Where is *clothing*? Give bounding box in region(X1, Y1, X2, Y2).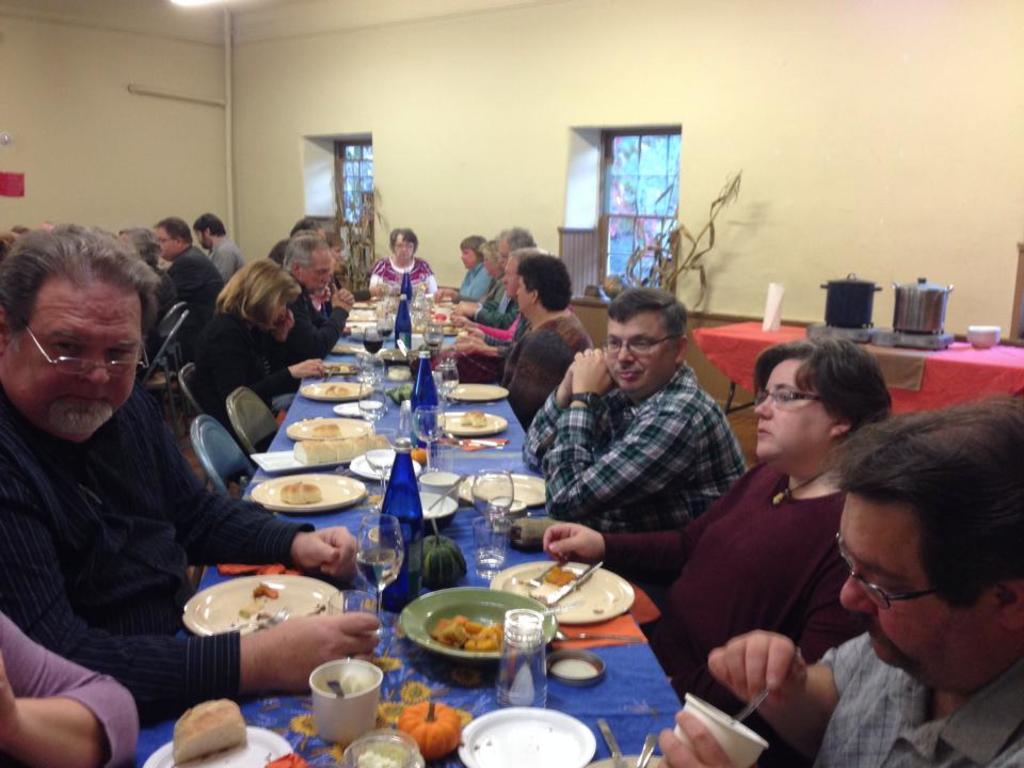
region(170, 238, 223, 319).
